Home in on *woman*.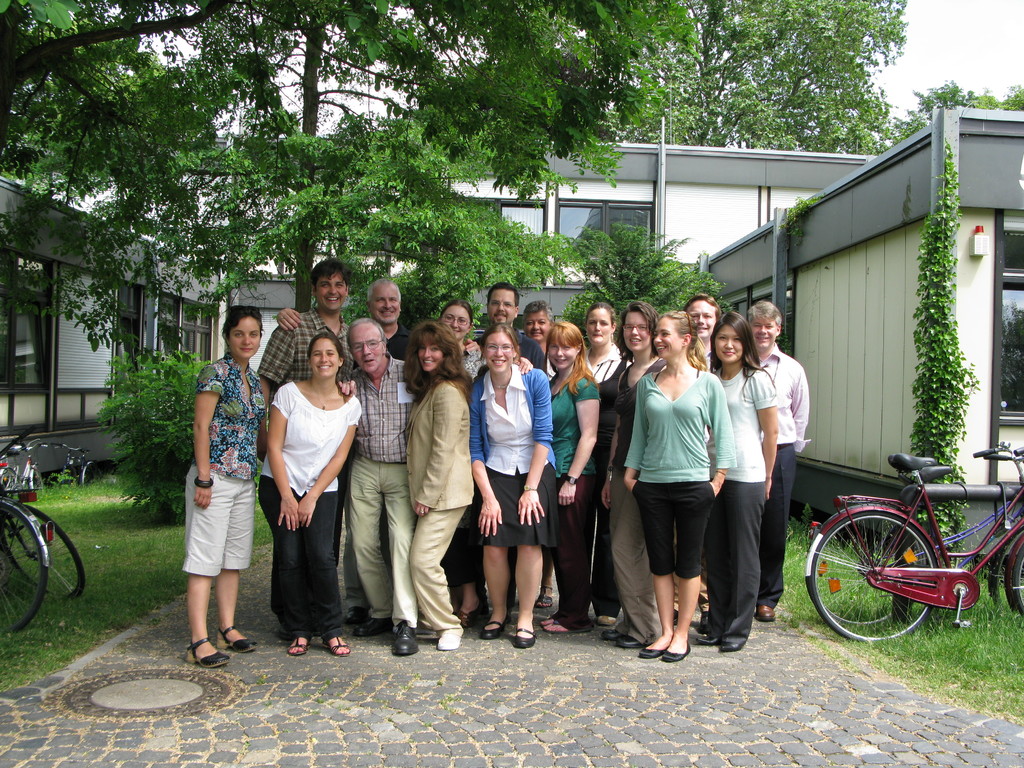
Homed in at 257, 326, 357, 652.
